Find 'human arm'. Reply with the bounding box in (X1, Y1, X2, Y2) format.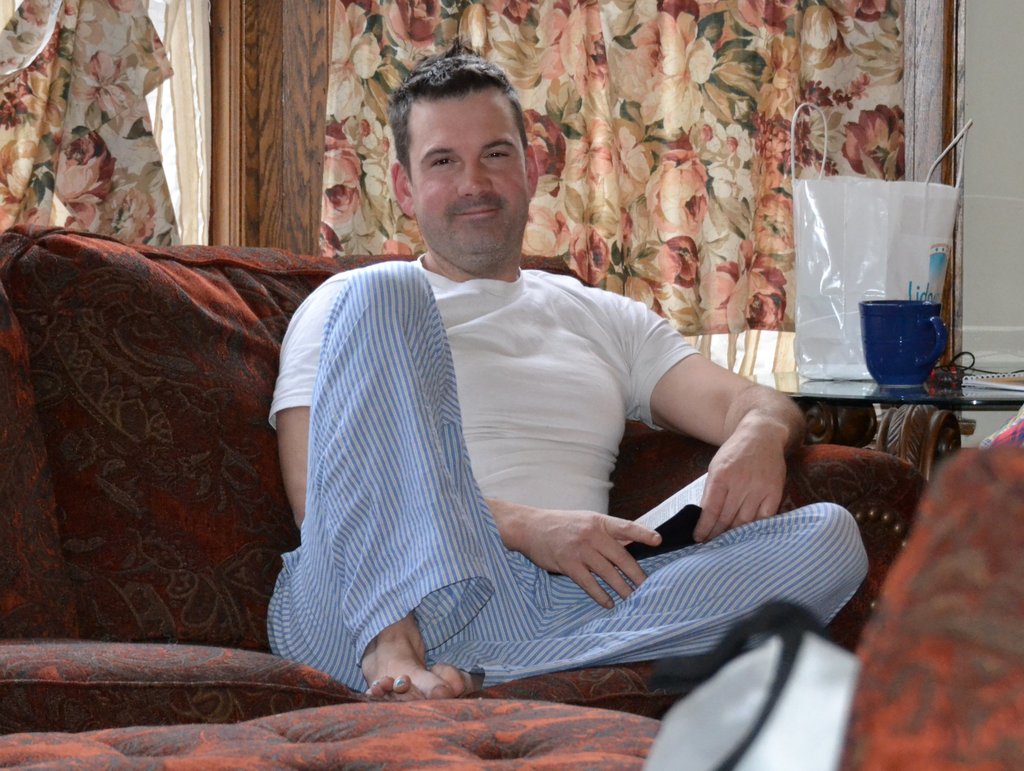
(636, 329, 808, 550).
